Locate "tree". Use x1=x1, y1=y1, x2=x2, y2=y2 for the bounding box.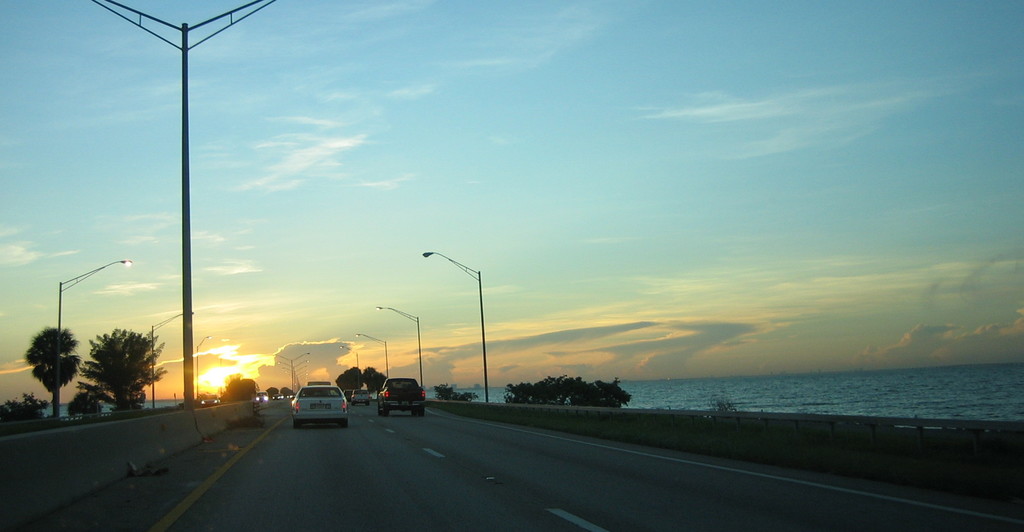
x1=356, y1=367, x2=392, y2=394.
